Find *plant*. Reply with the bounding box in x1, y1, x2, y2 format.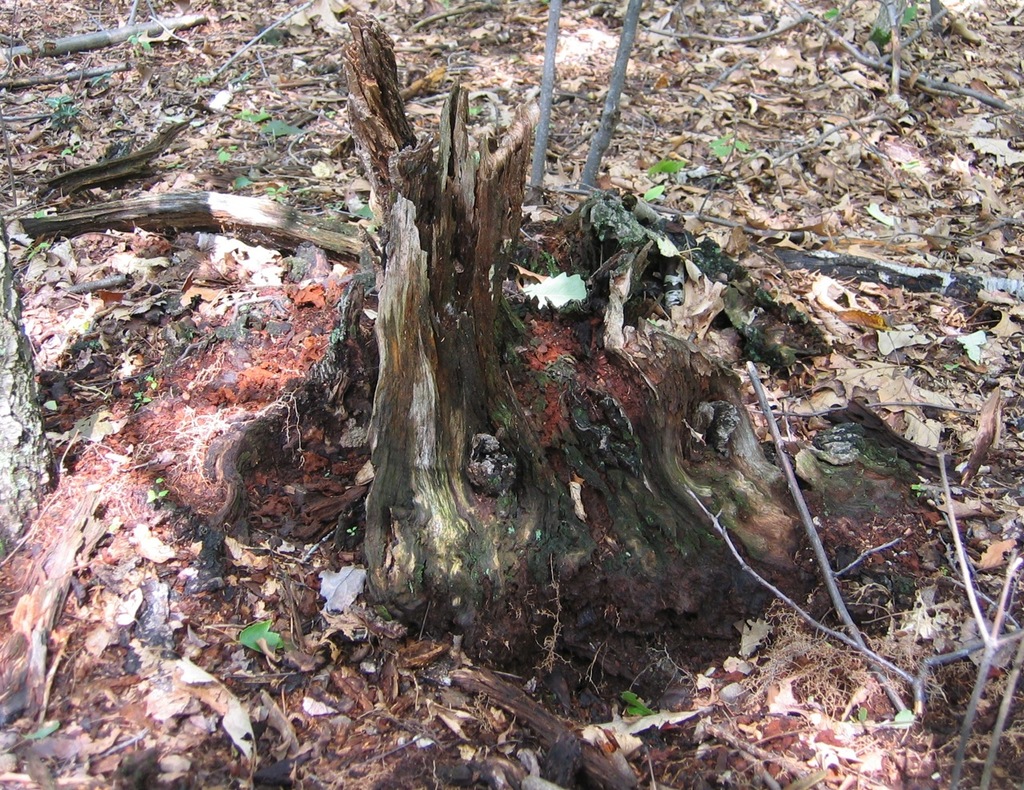
868, 6, 926, 51.
